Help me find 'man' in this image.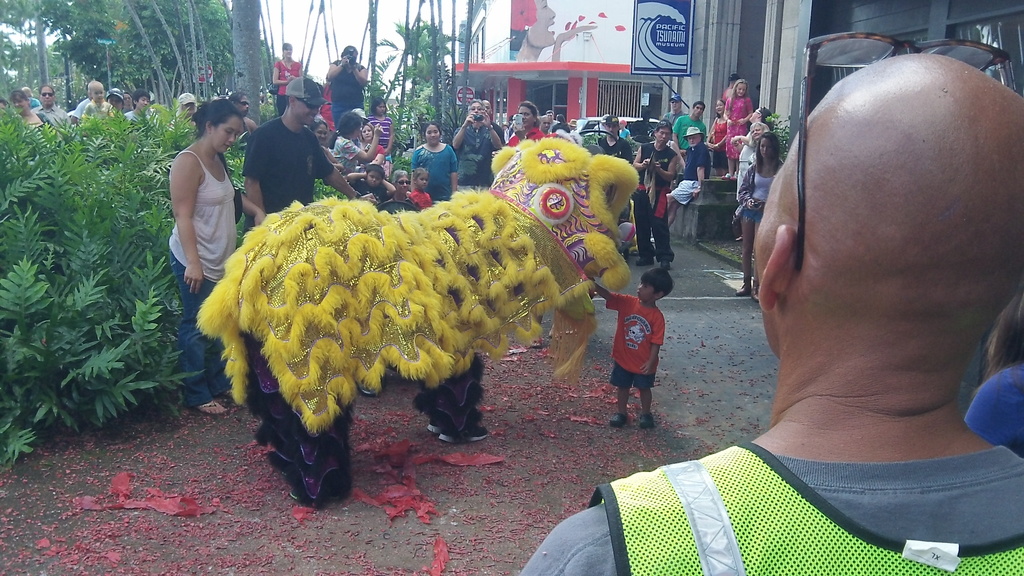
Found it: bbox(518, 52, 1023, 575).
